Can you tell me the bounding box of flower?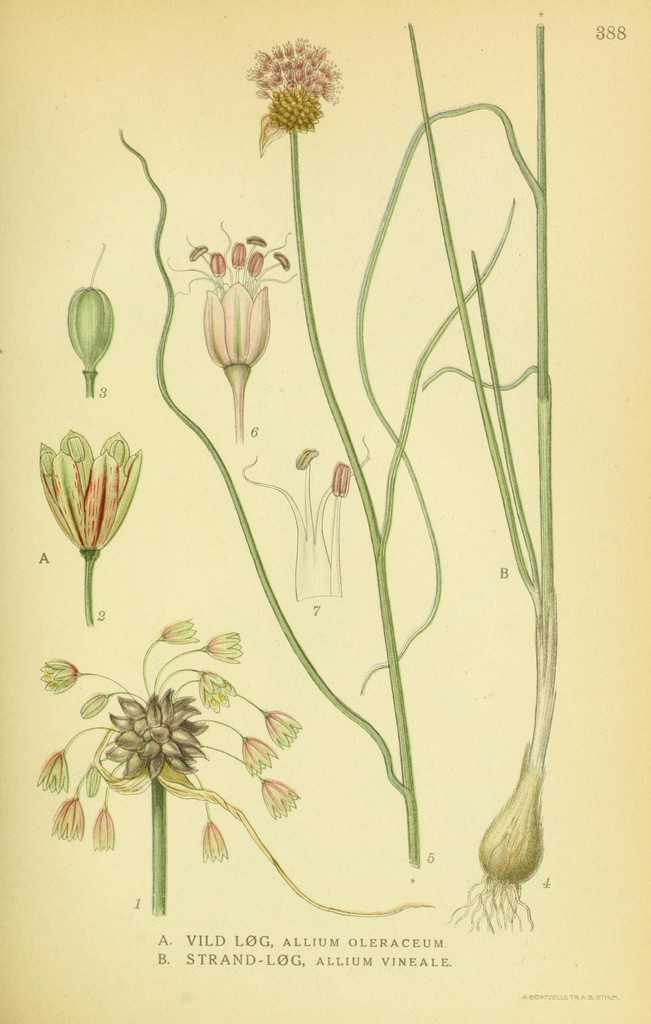
crop(200, 813, 230, 865).
